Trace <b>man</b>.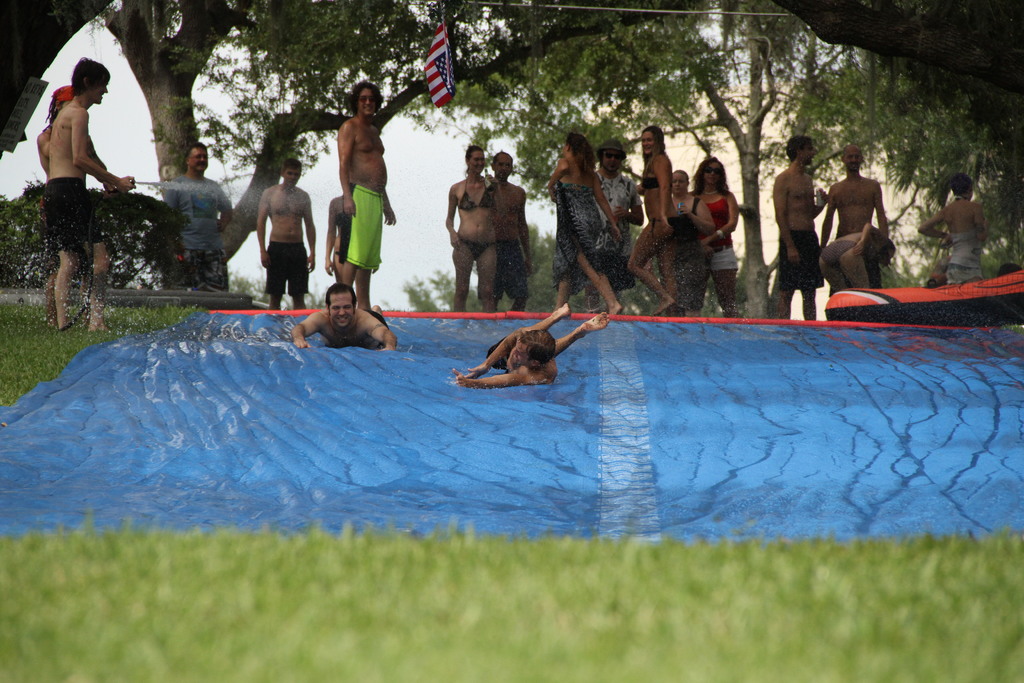
Traced to Rect(339, 78, 396, 312).
